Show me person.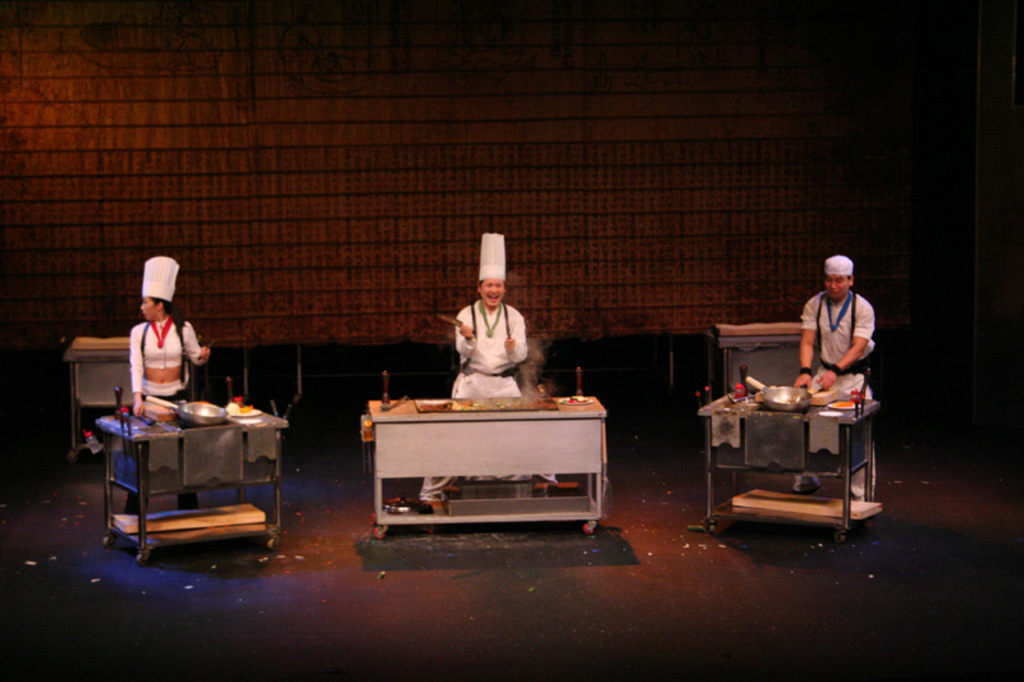
person is here: bbox=[792, 271, 878, 494].
